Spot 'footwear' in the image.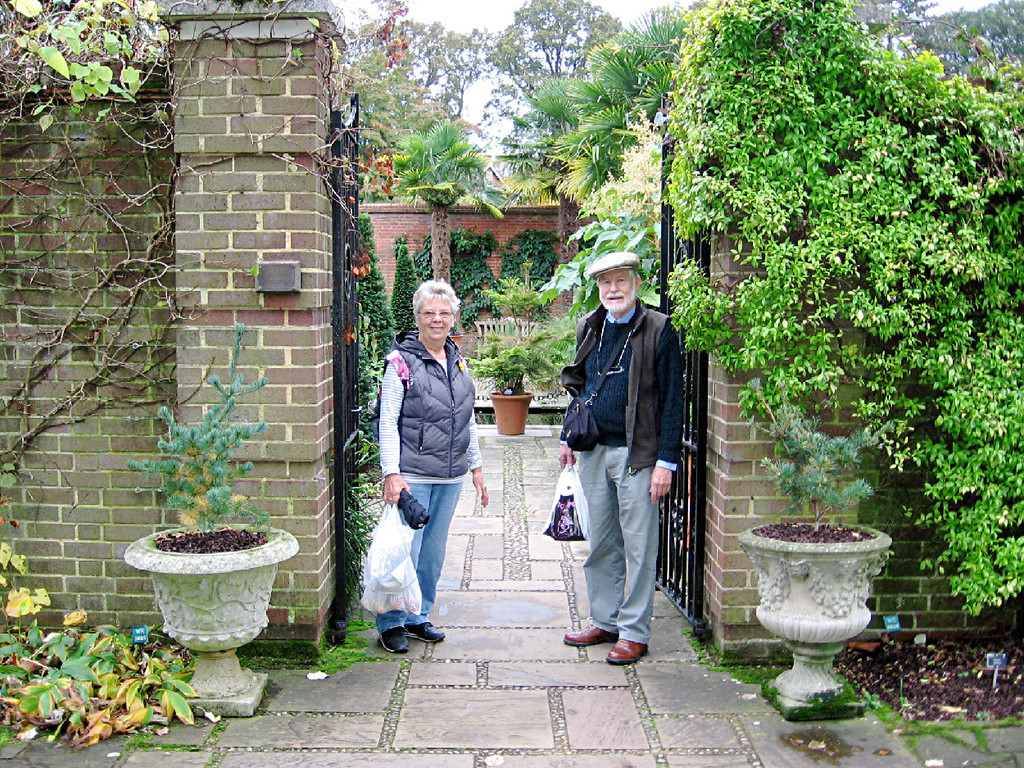
'footwear' found at [606,639,645,664].
